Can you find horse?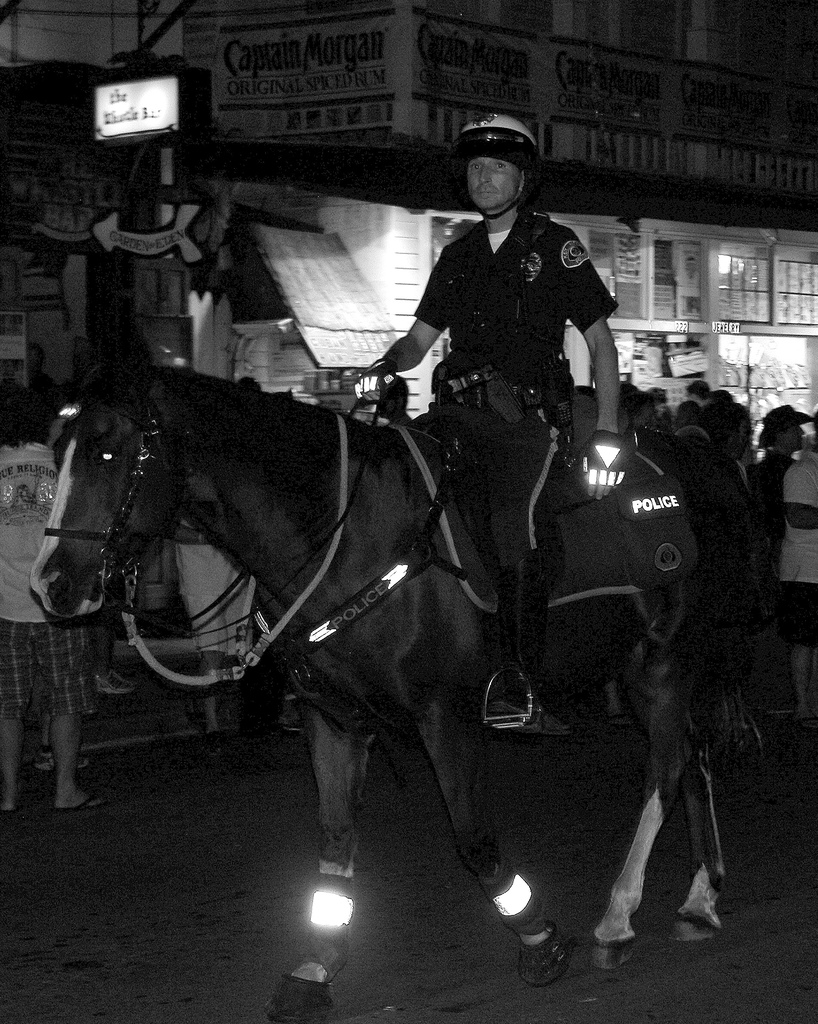
Yes, bounding box: 28 339 763 1021.
